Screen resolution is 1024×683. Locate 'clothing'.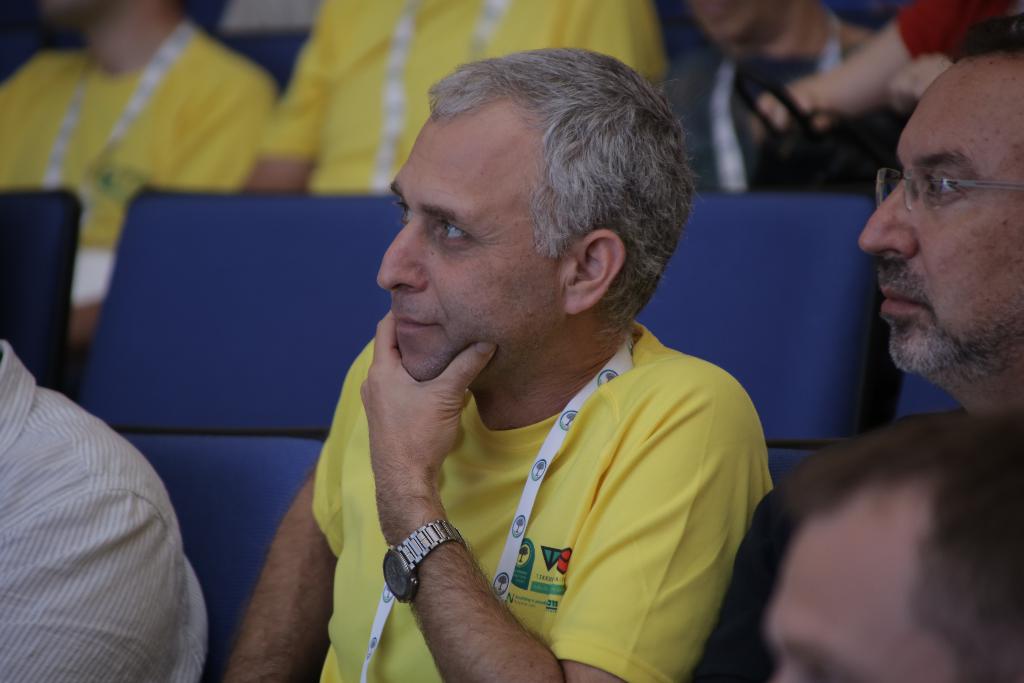
pyautogui.locateOnScreen(0, 27, 286, 297).
